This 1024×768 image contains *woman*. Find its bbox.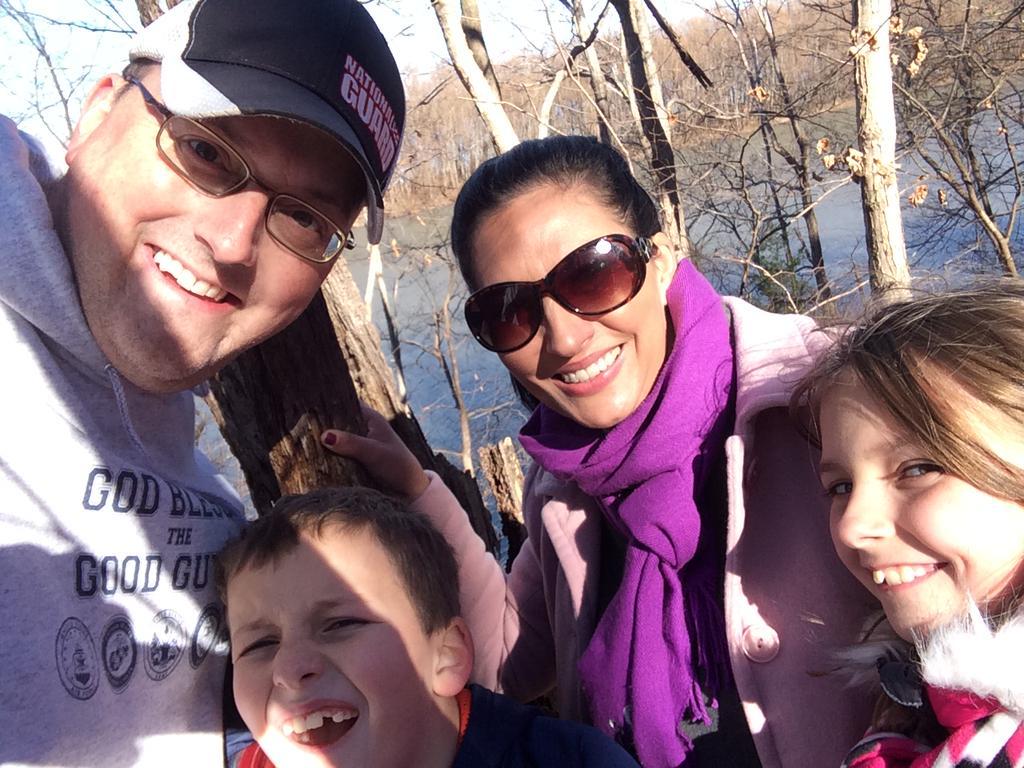
[316,129,843,767].
